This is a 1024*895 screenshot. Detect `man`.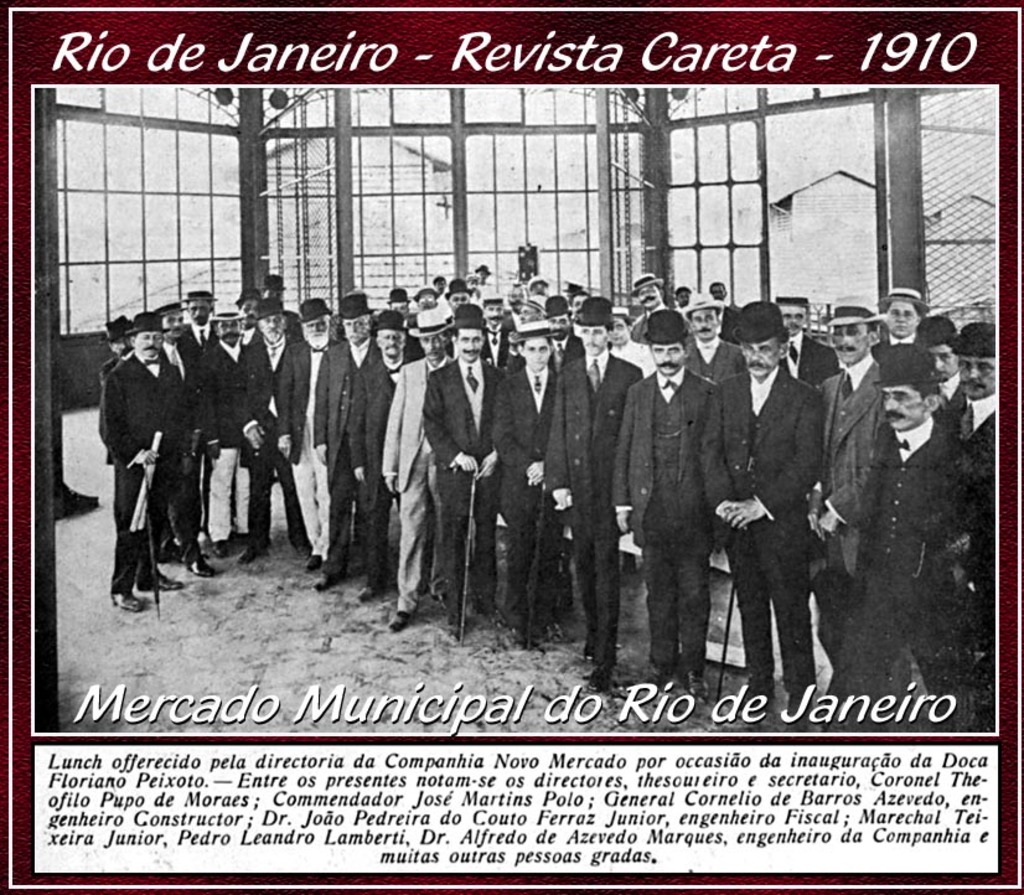
(97, 304, 190, 619).
